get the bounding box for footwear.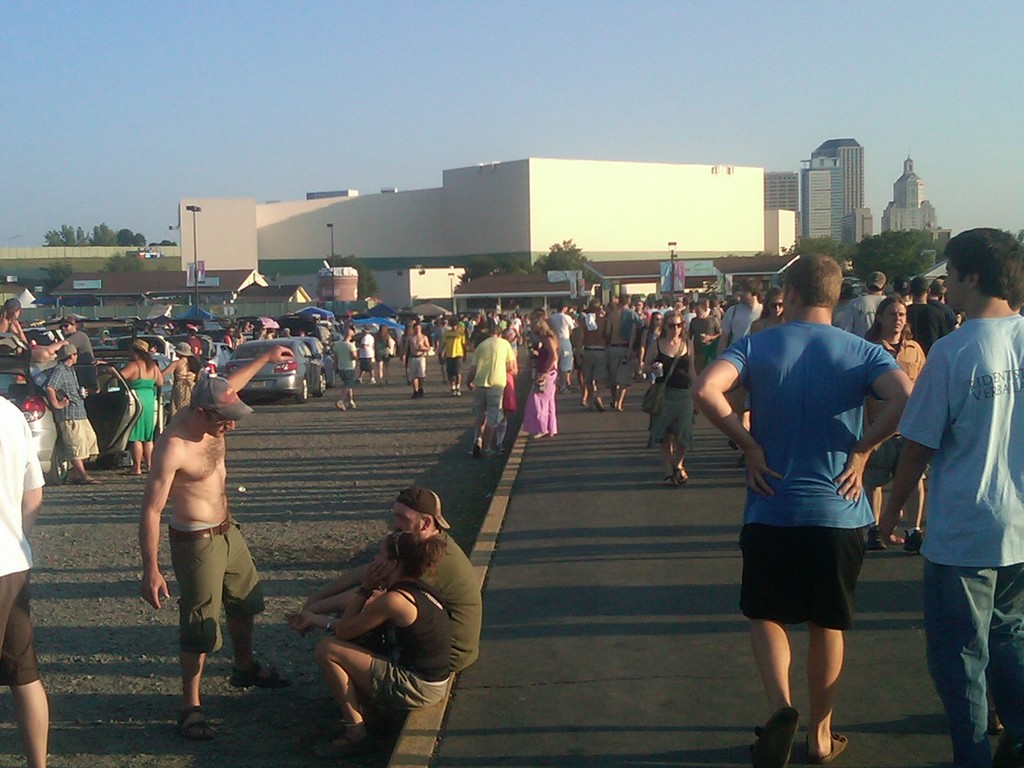
488, 451, 504, 456.
